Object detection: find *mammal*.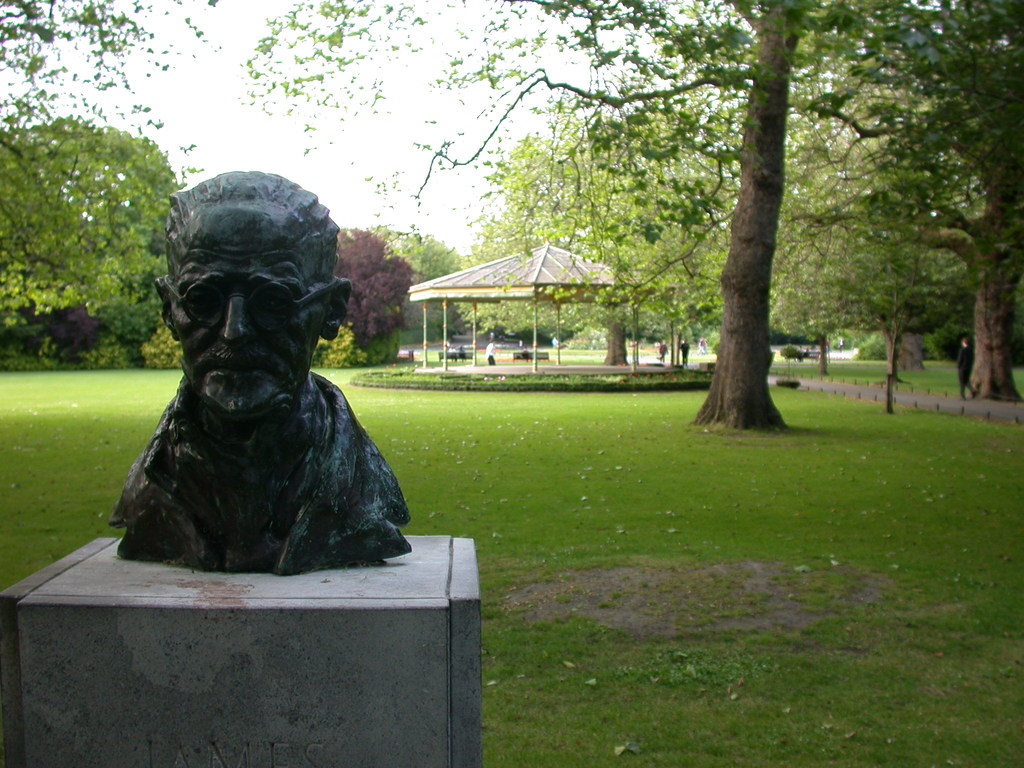
[left=656, top=337, right=668, bottom=361].
